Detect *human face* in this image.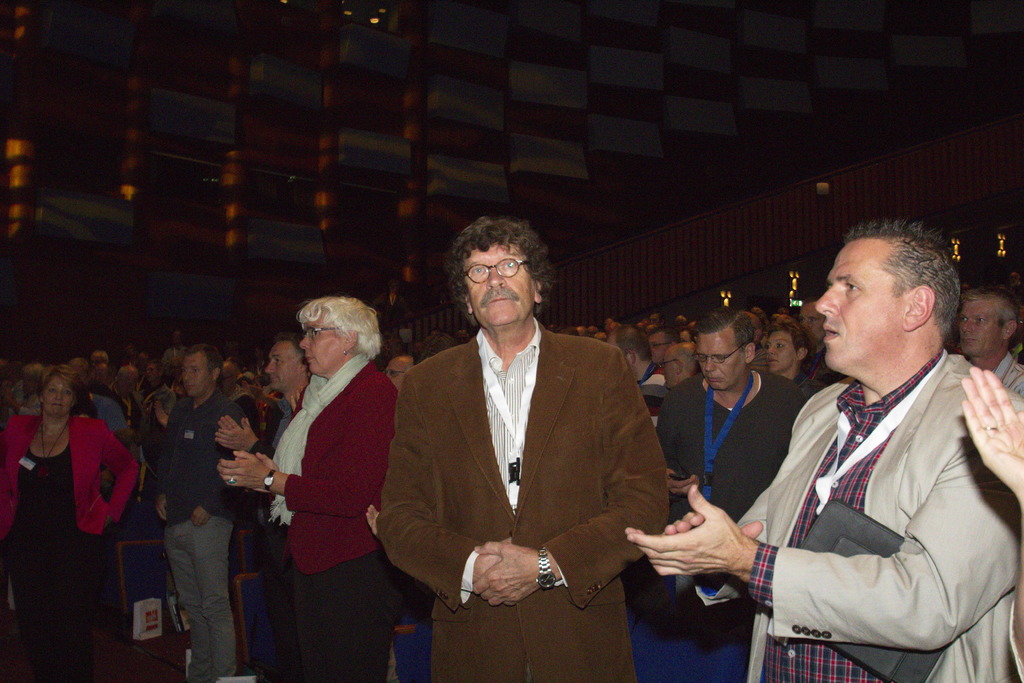
Detection: (765, 329, 792, 368).
